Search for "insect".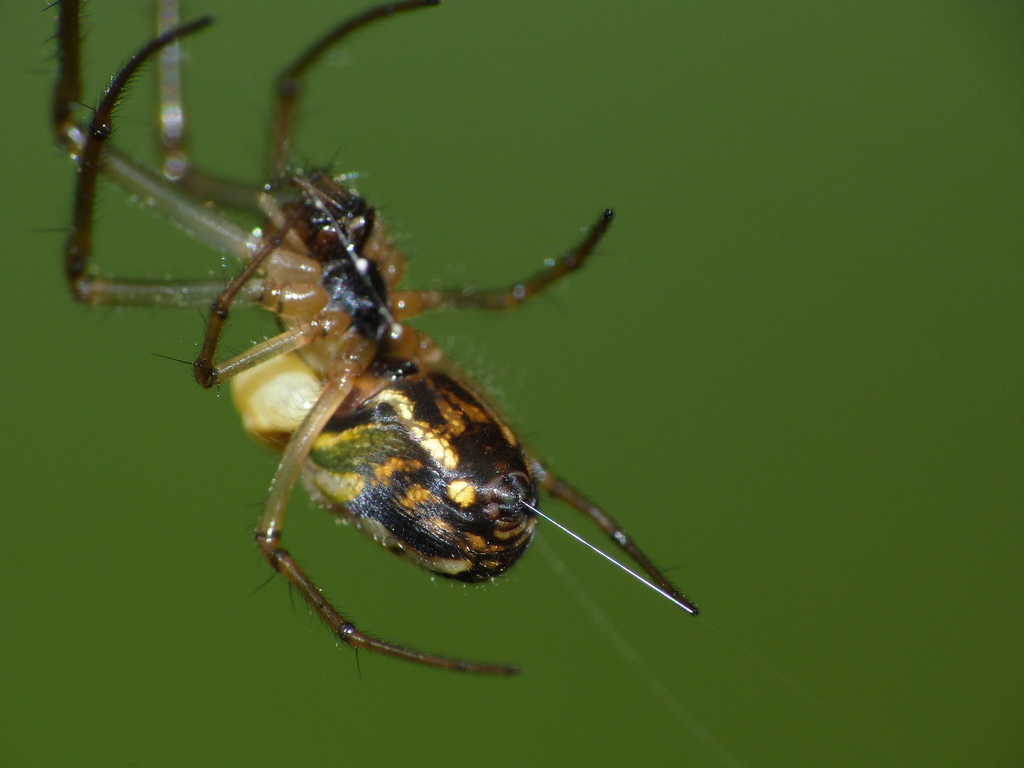
Found at bbox=[30, 0, 699, 676].
